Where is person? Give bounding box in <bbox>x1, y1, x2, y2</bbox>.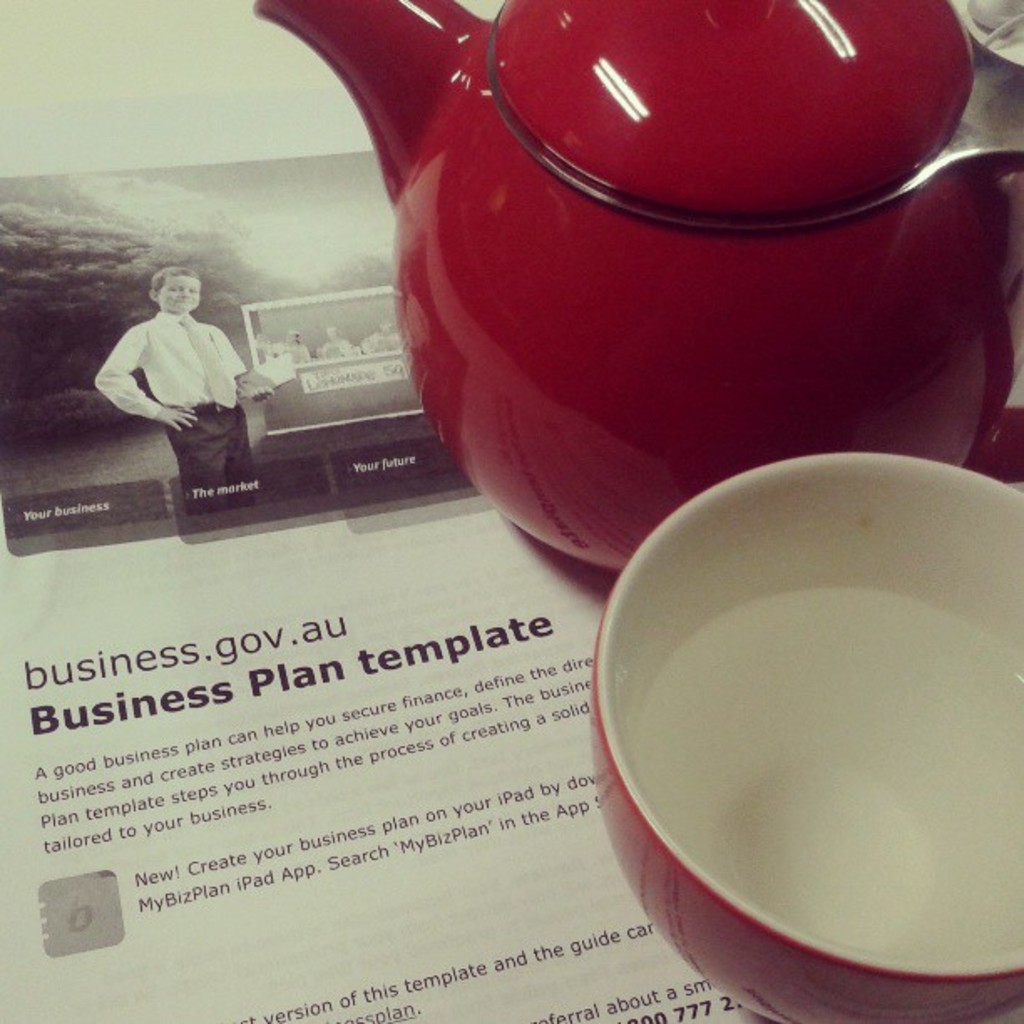
<bbox>373, 316, 402, 351</bbox>.
